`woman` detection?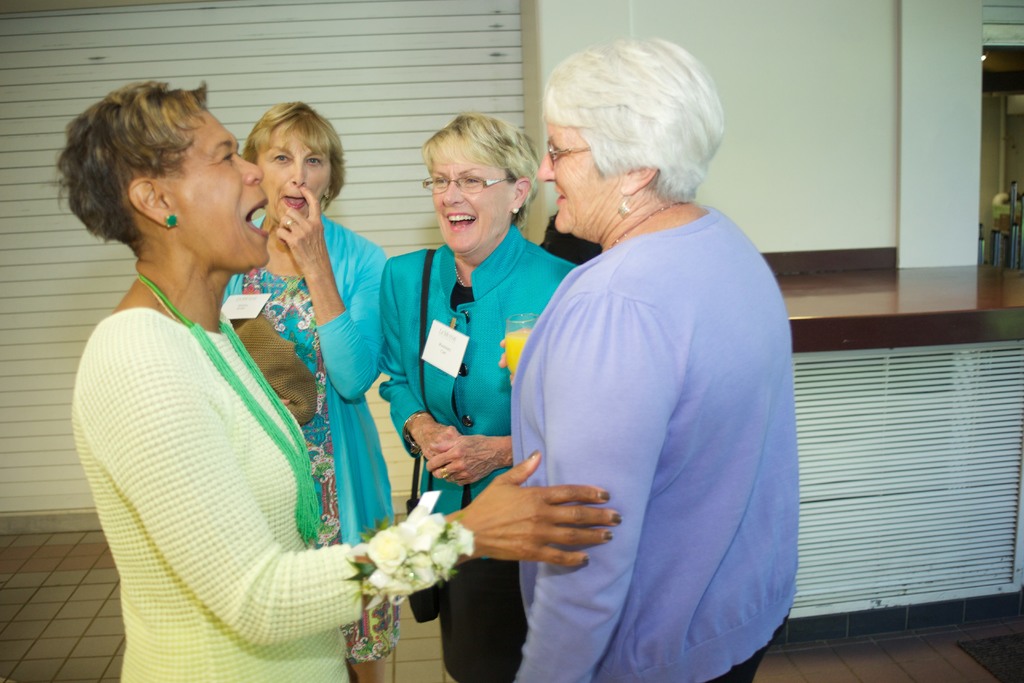
x1=60 y1=78 x2=624 y2=682
